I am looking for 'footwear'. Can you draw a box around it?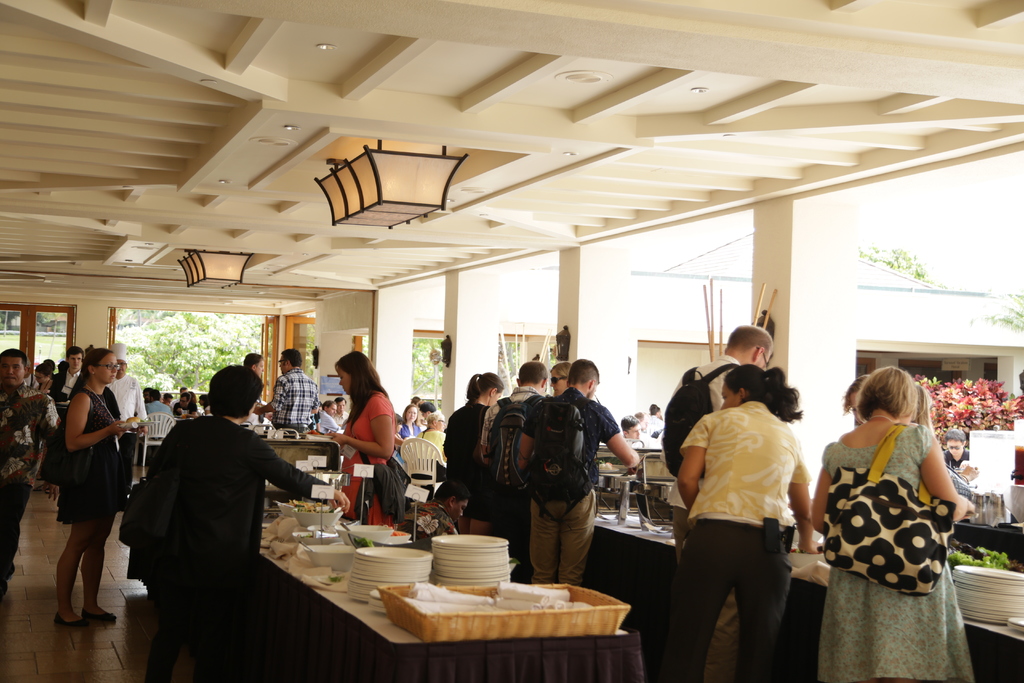
Sure, the bounding box is <box>51,613,73,633</box>.
